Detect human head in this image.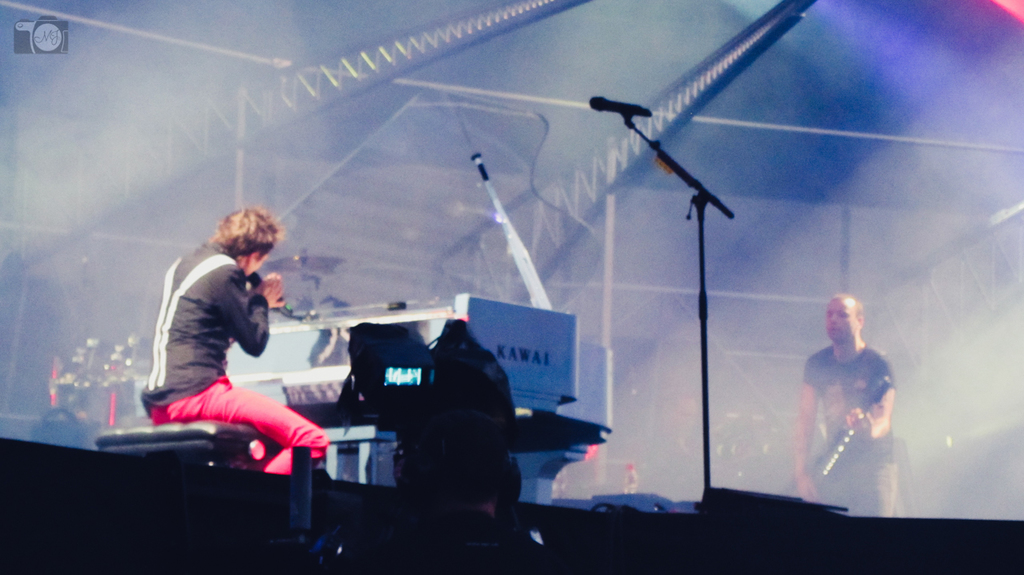
Detection: 214:202:278:277.
